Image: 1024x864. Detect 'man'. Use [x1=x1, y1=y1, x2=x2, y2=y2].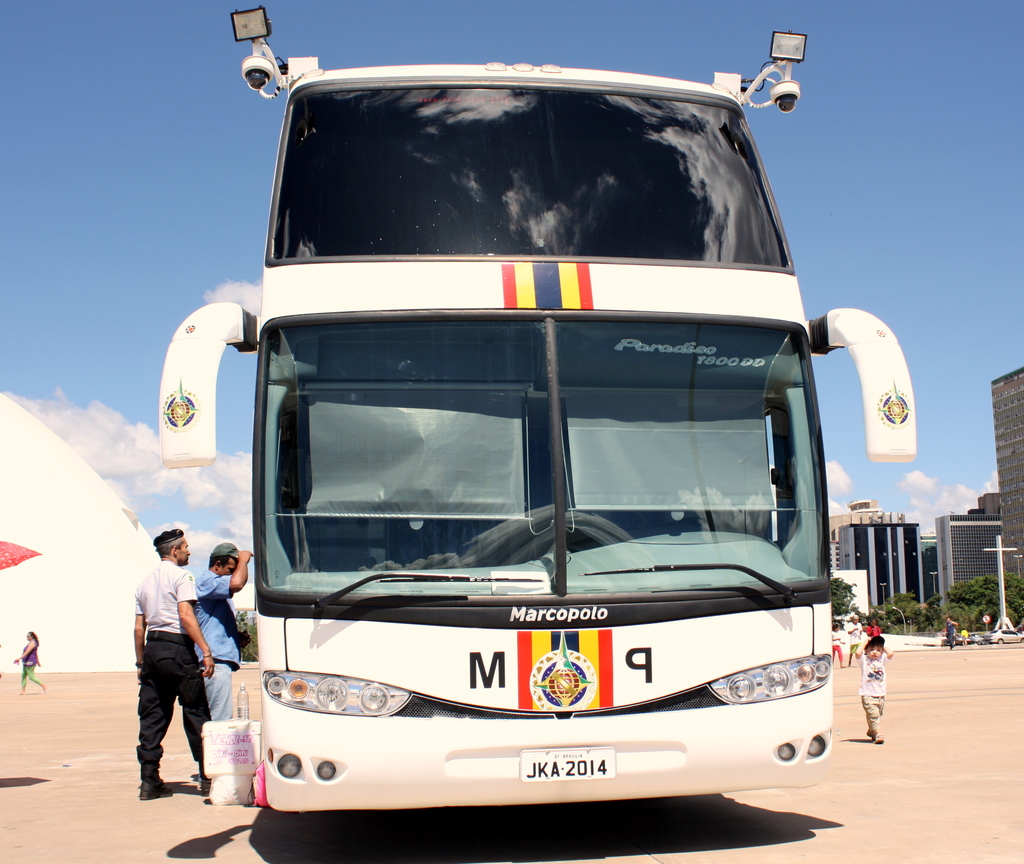
[x1=134, y1=528, x2=255, y2=801].
